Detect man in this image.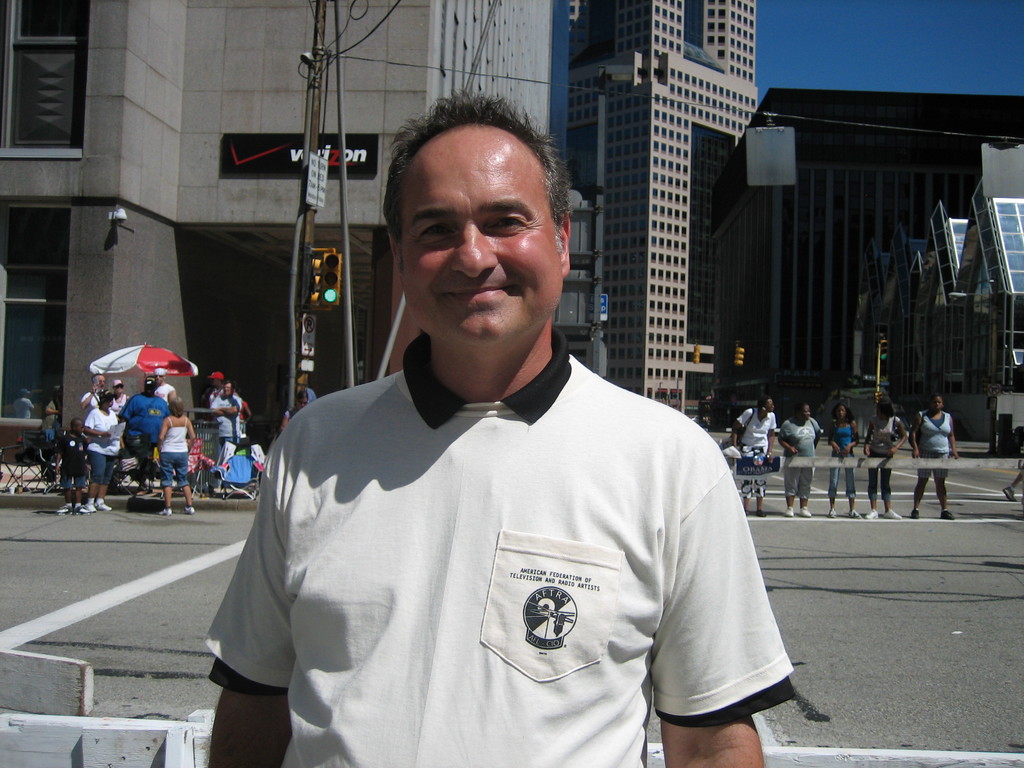
Detection: 208/92/794/767.
